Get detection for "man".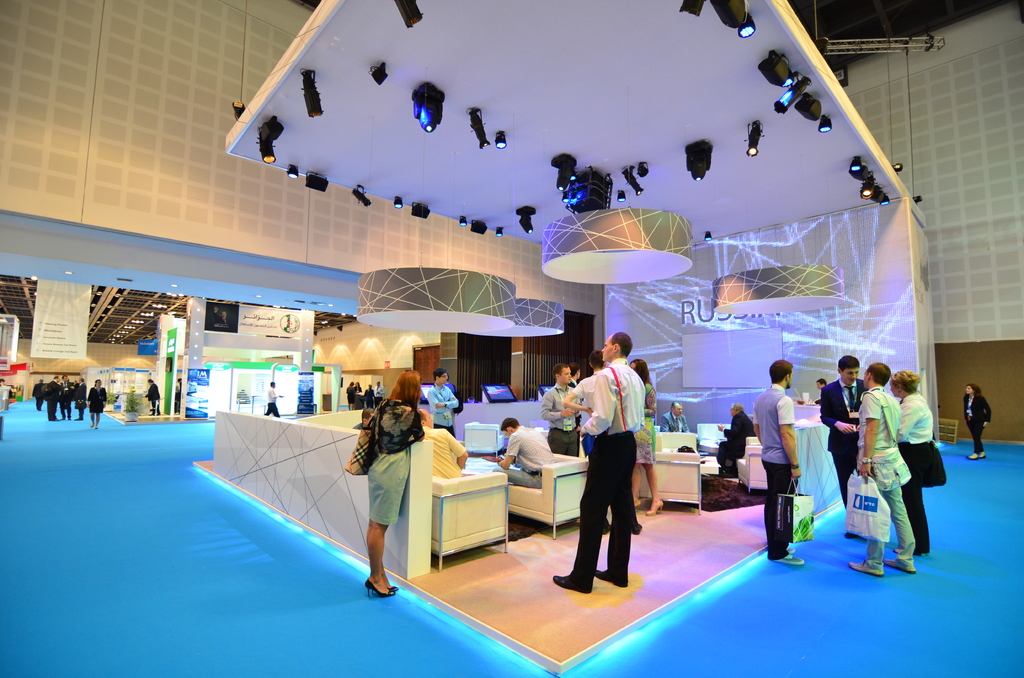
Detection: (x1=264, y1=382, x2=282, y2=416).
